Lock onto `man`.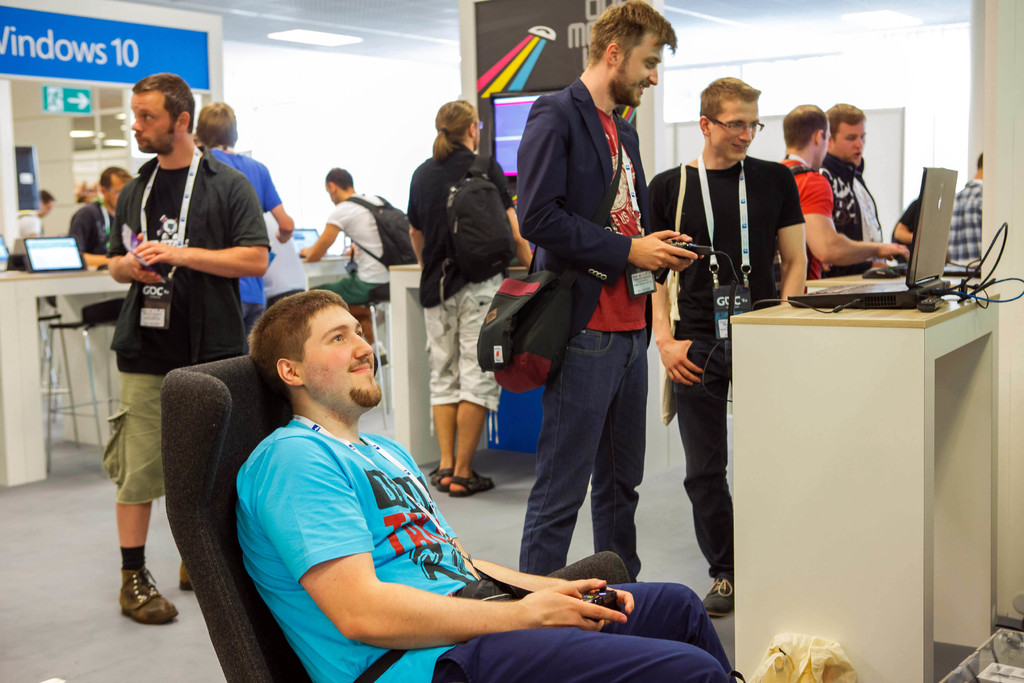
Locked: <bbox>13, 183, 58, 265</bbox>.
